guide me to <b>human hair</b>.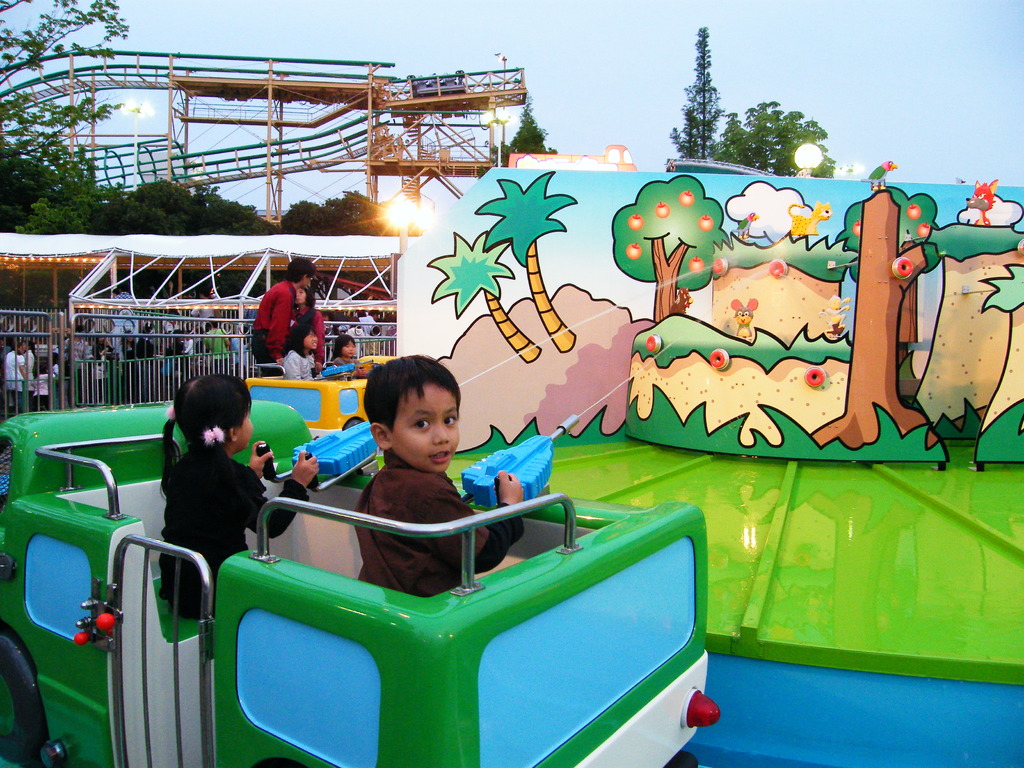
Guidance: (left=367, top=305, right=381, bottom=315).
